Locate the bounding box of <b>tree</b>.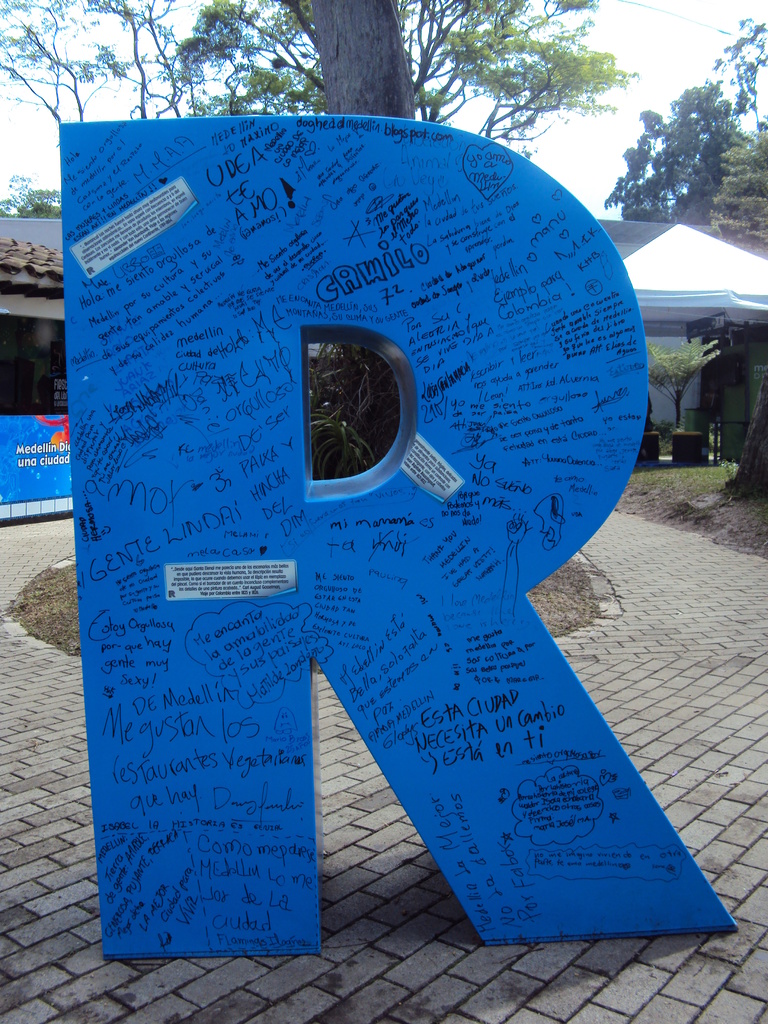
Bounding box: 701 106 767 508.
